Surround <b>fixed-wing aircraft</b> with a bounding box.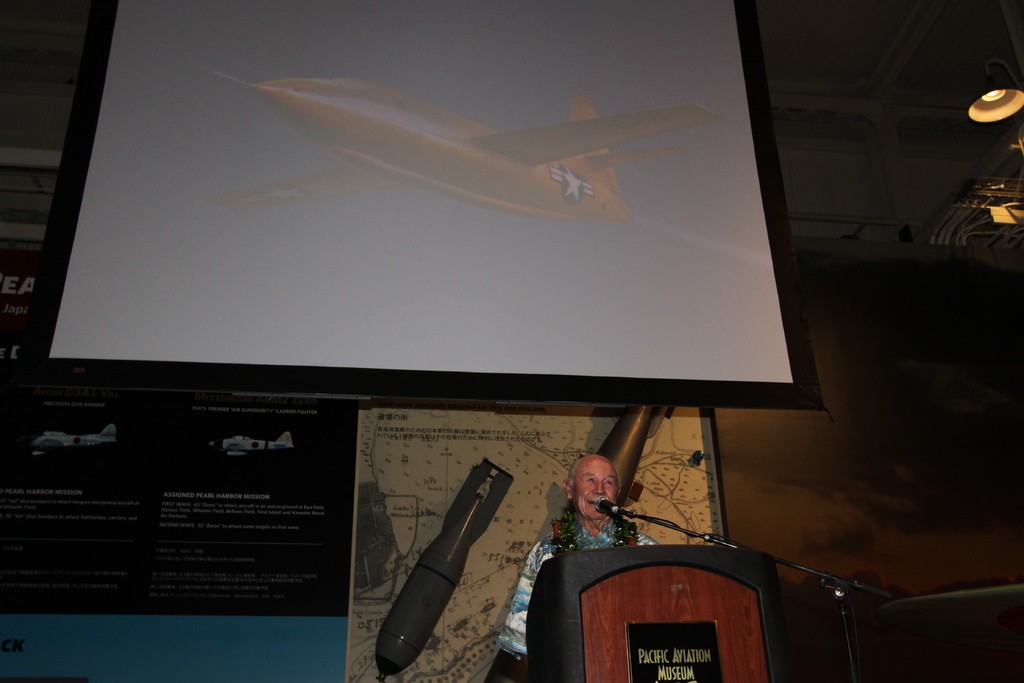
l=205, t=71, r=713, b=219.
